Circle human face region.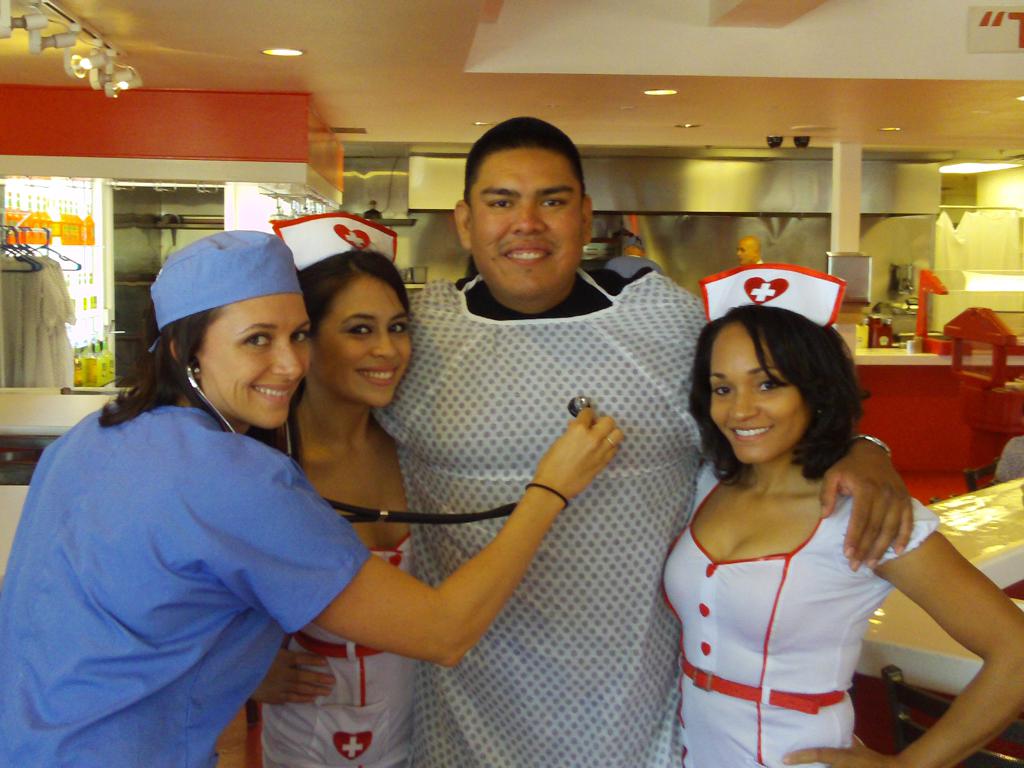
Region: select_region(198, 290, 313, 426).
